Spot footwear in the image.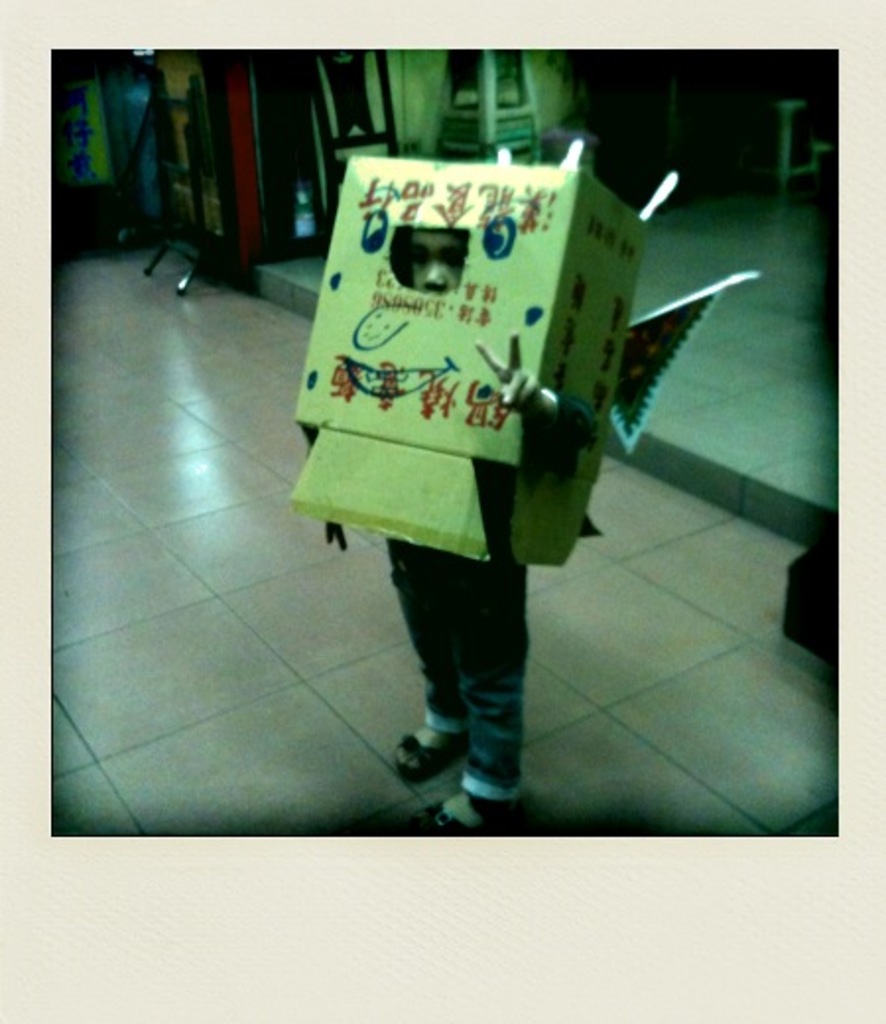
footwear found at box(390, 723, 463, 782).
